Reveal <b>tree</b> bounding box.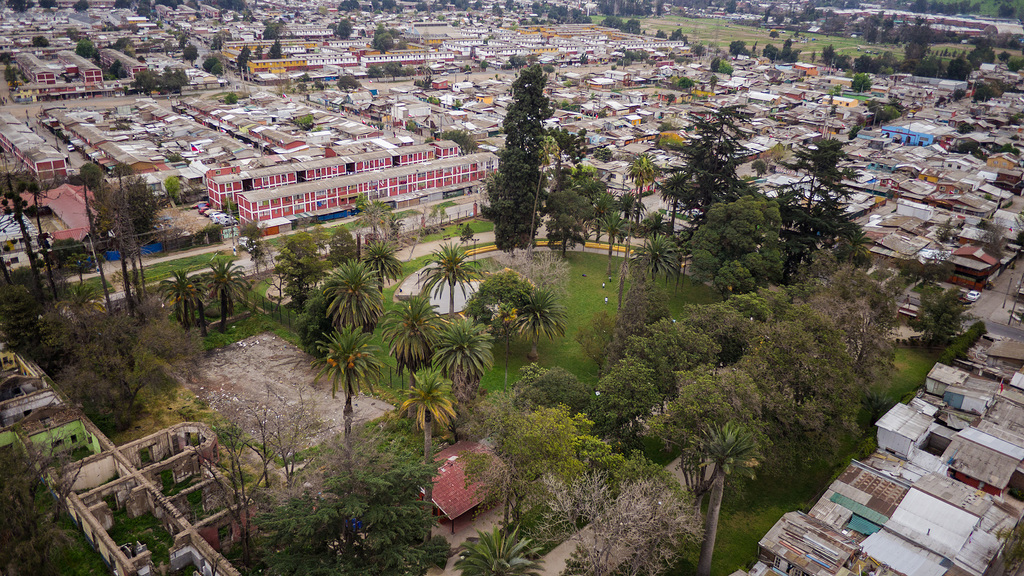
Revealed: bbox=[5, 0, 35, 15].
